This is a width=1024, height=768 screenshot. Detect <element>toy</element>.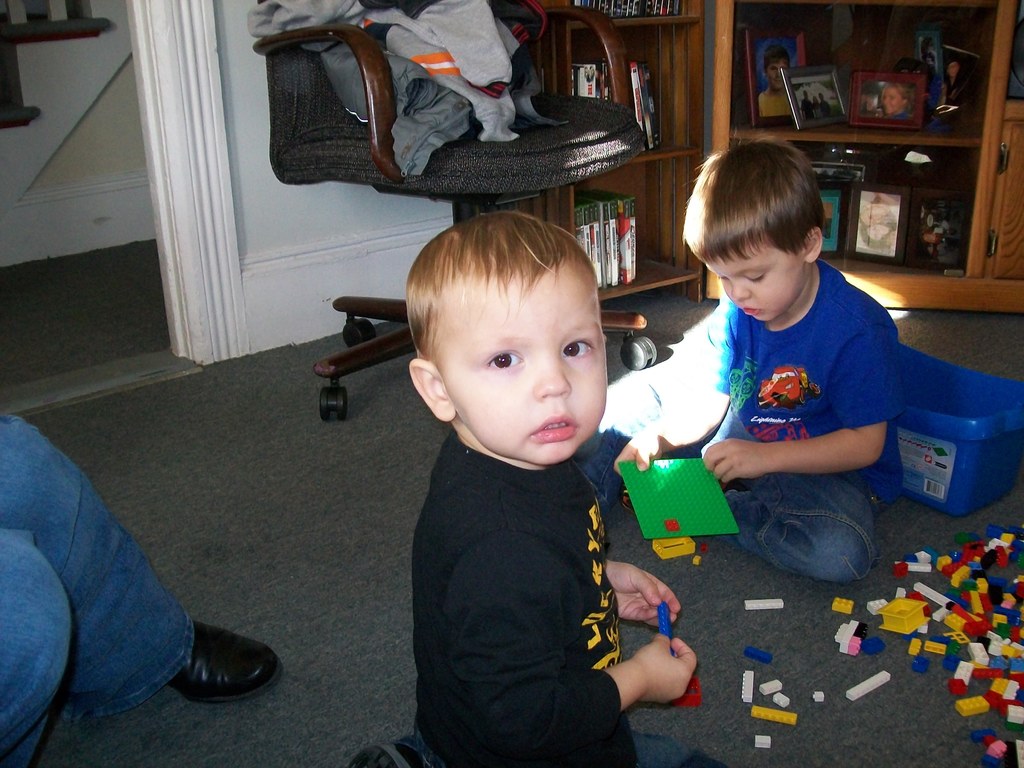
detection(694, 557, 696, 559).
